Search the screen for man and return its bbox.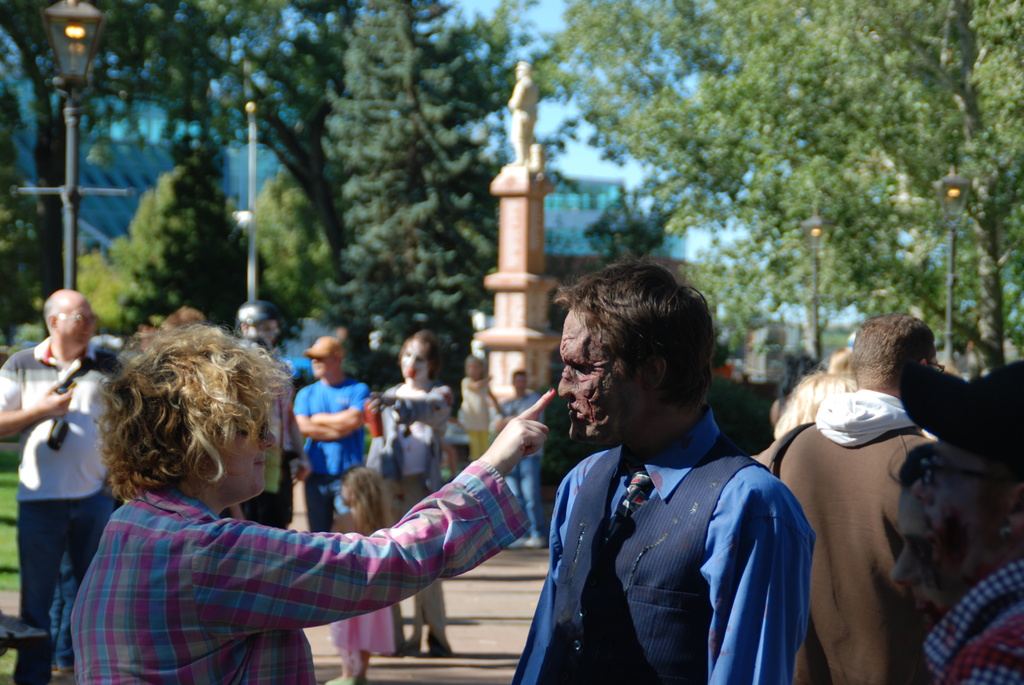
Found: (left=766, top=312, right=927, bottom=681).
